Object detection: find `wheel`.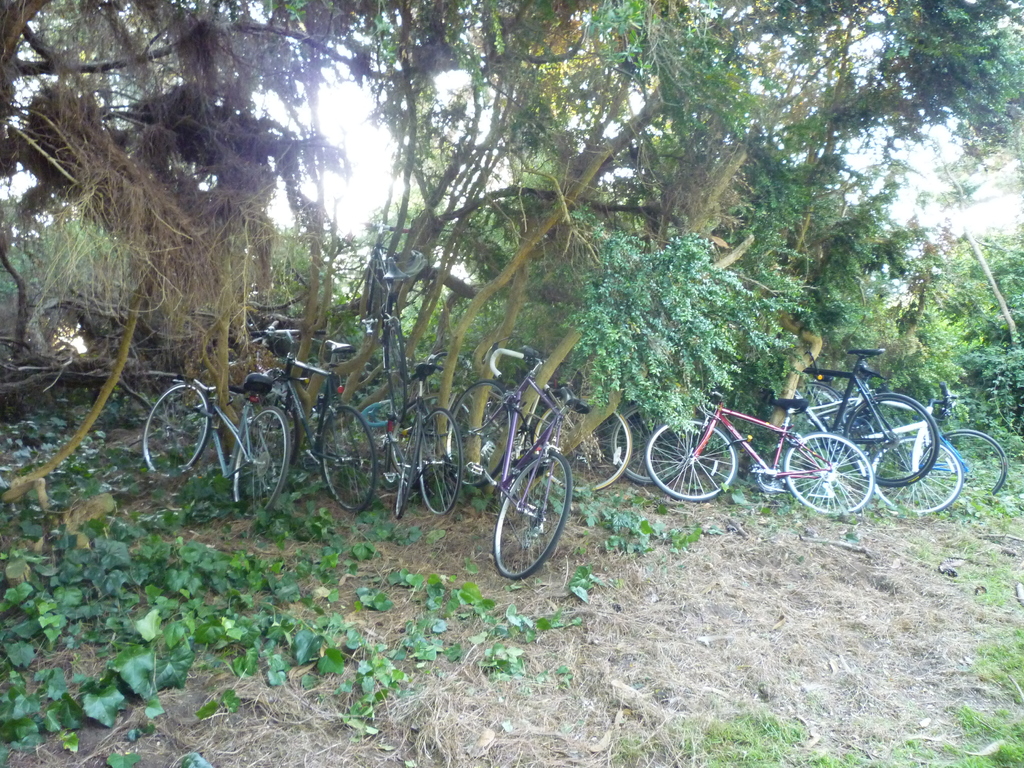
<region>136, 383, 212, 478</region>.
